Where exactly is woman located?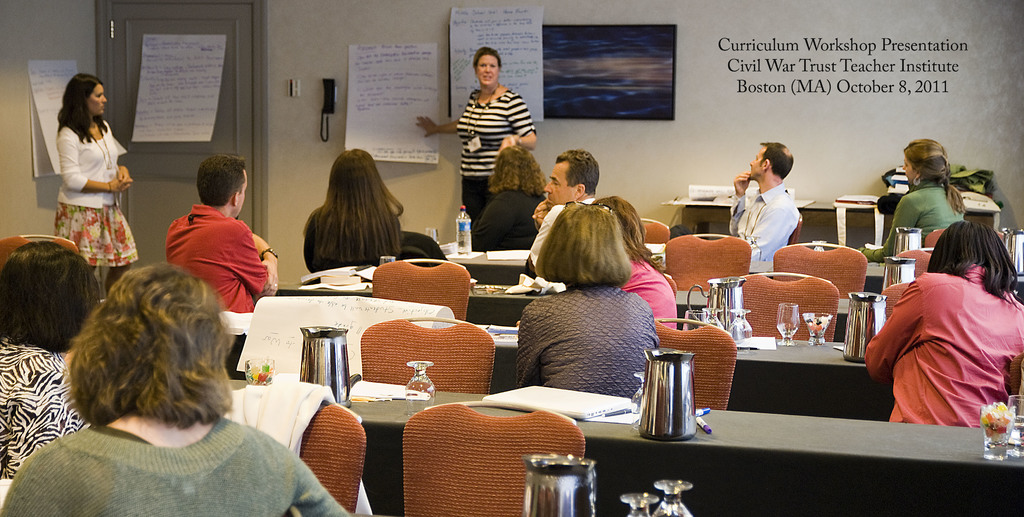
Its bounding box is [862, 138, 968, 250].
